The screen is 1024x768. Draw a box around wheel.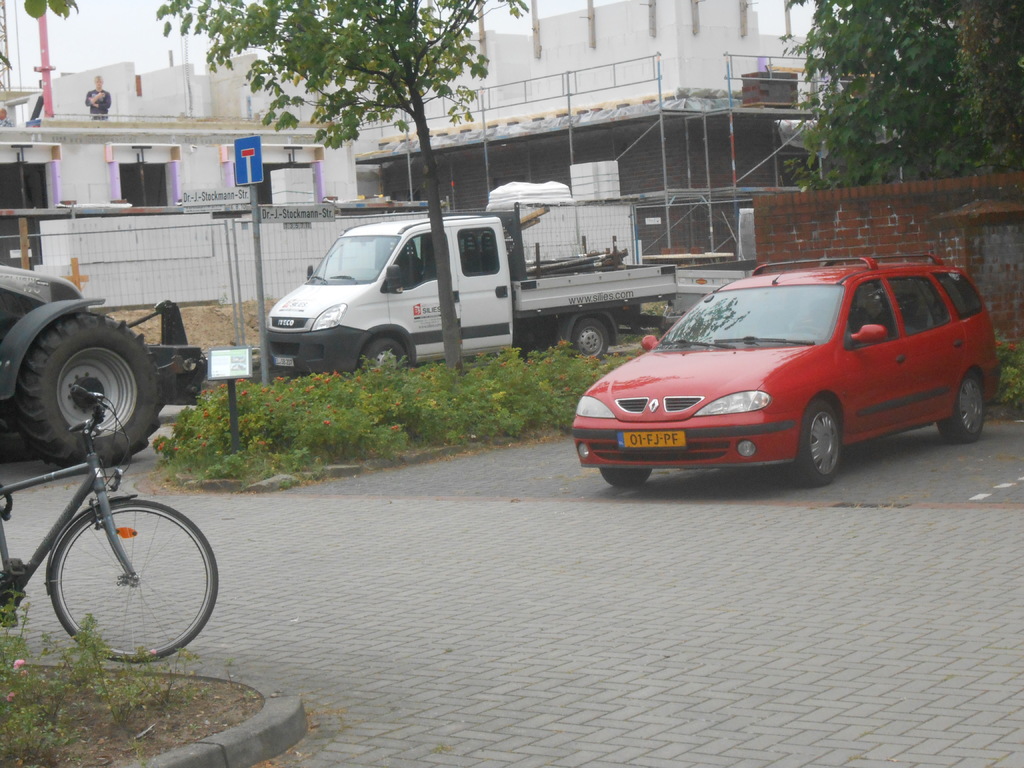
Rect(790, 326, 826, 337).
